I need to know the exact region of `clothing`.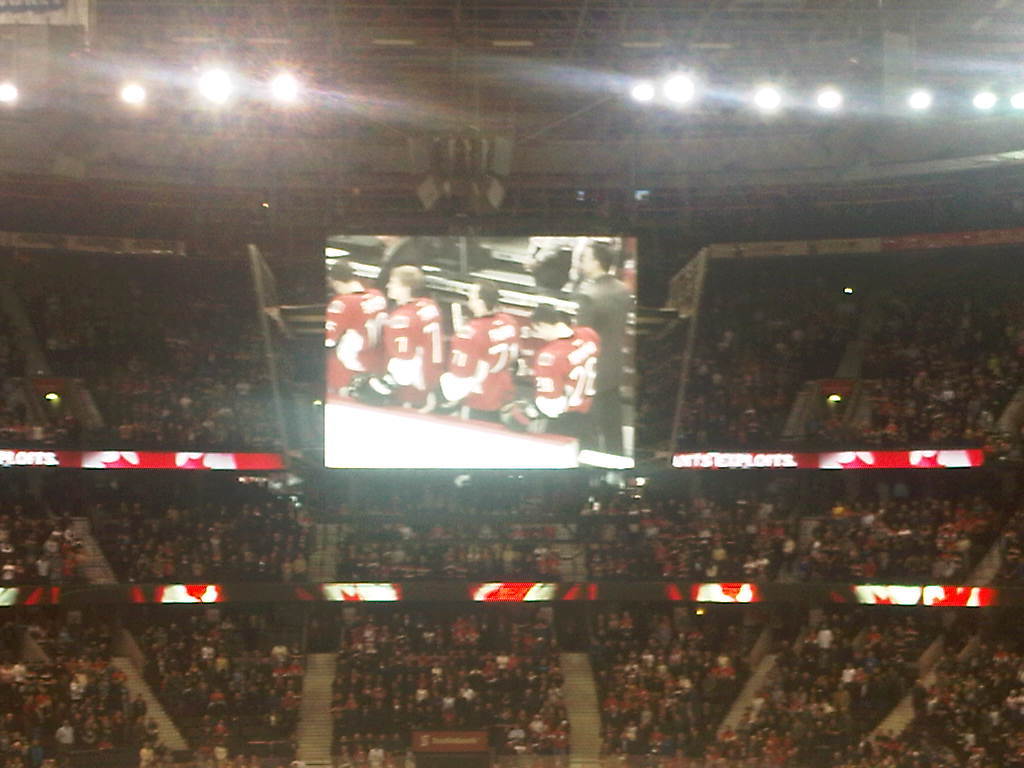
Region: [x1=378, y1=295, x2=448, y2=406].
